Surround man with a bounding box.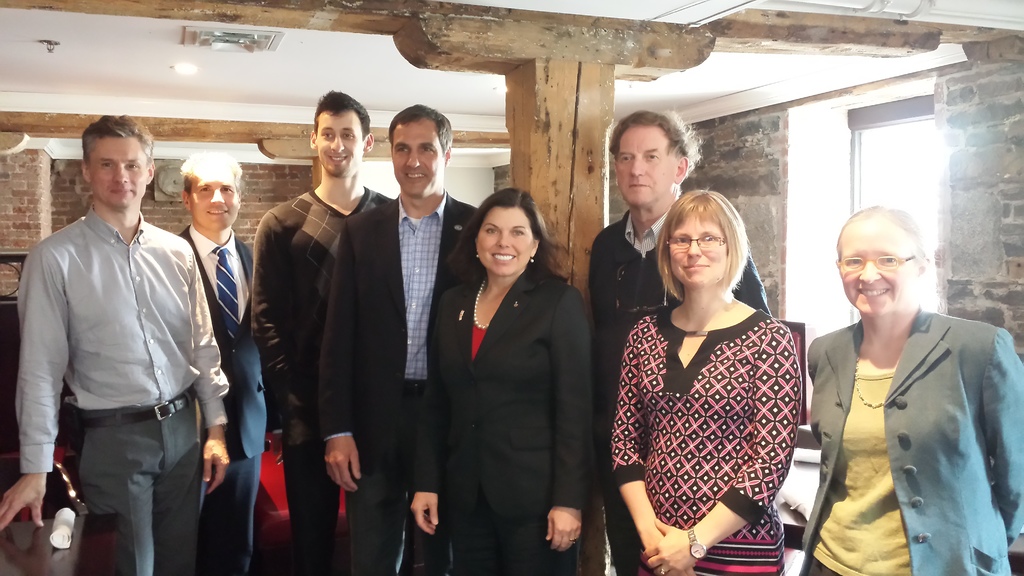
<box>17,108,223,573</box>.
